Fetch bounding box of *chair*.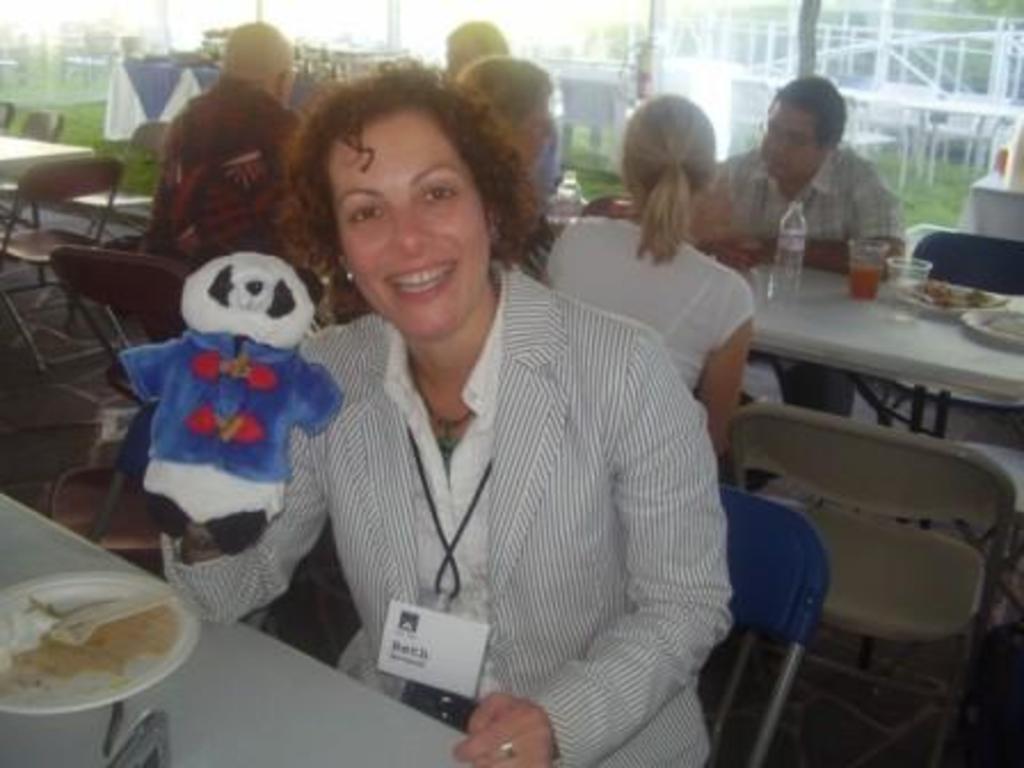
Bbox: (x1=898, y1=226, x2=1022, y2=514).
